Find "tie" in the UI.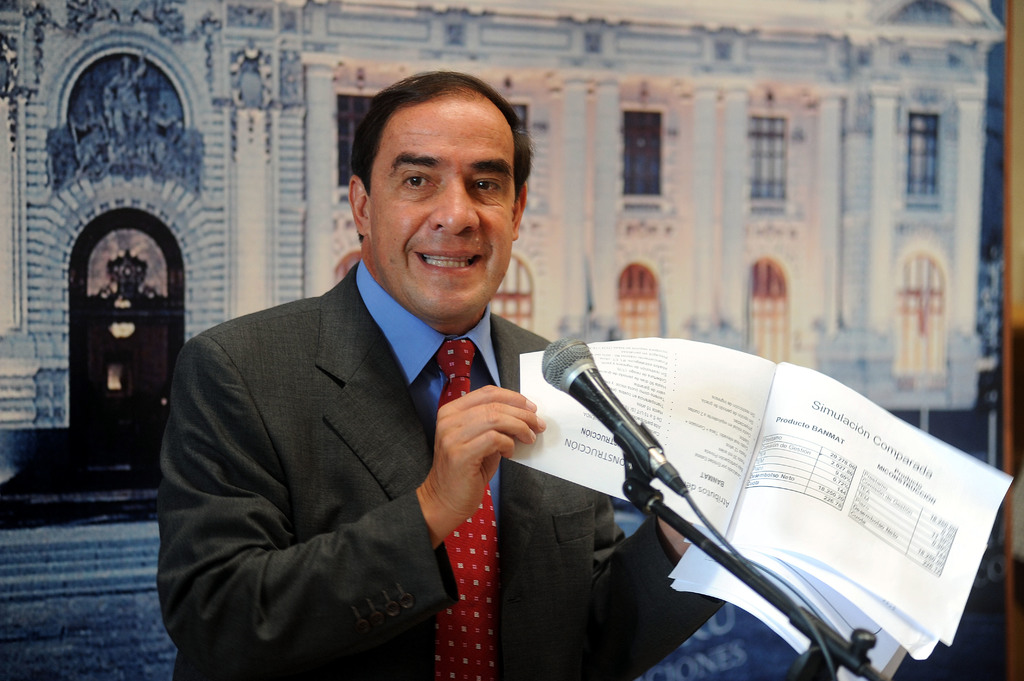
UI element at locate(429, 333, 500, 680).
